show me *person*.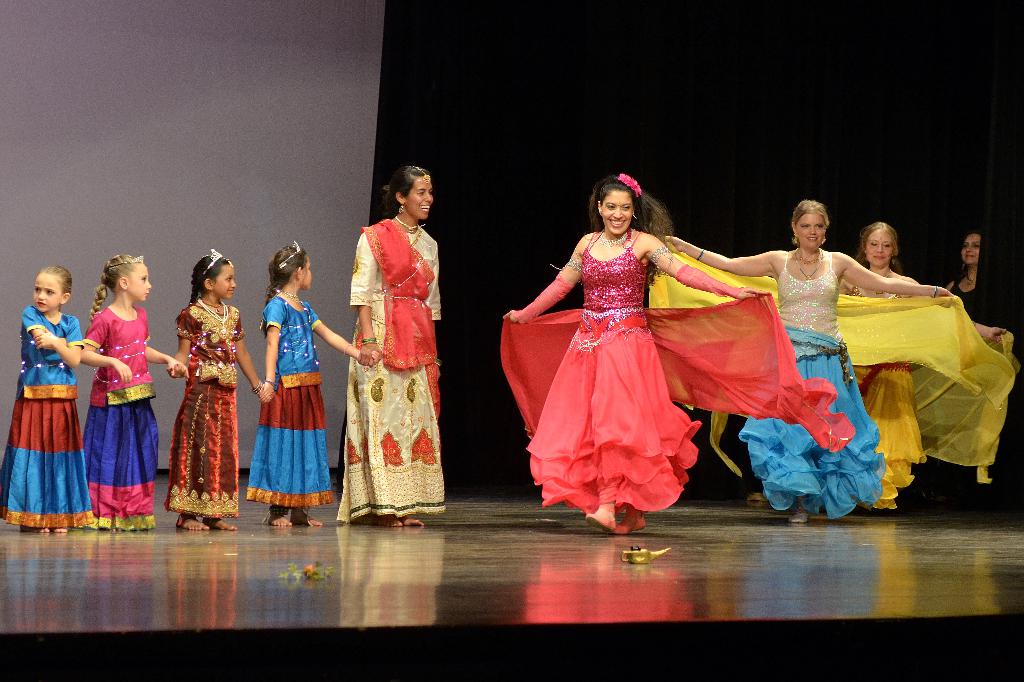
*person* is here: box=[708, 220, 1018, 510].
